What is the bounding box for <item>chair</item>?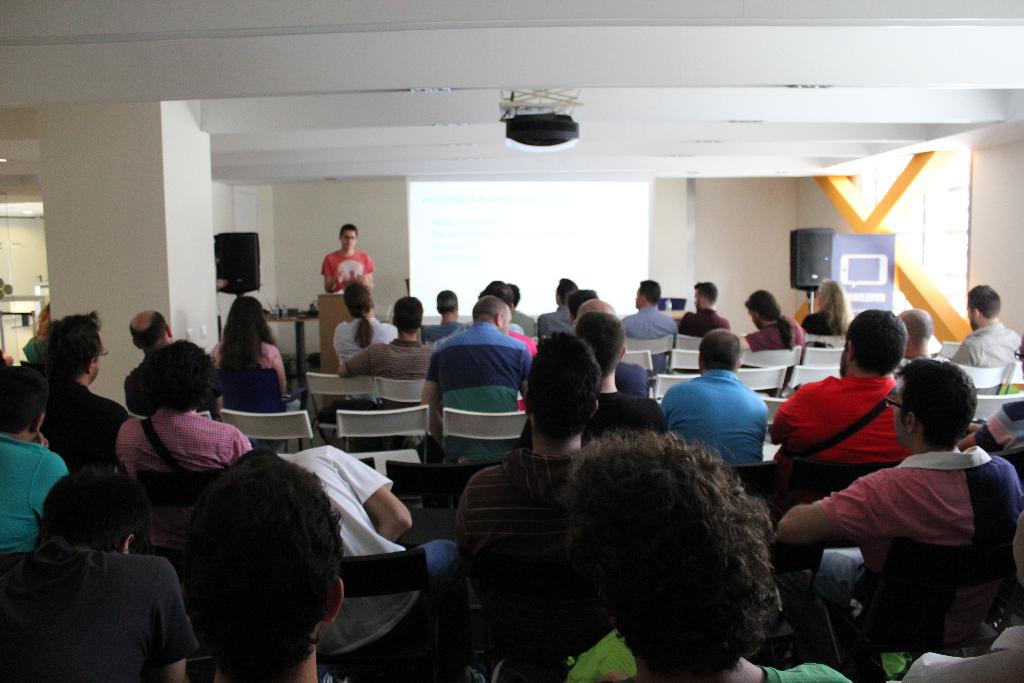
299 370 370 450.
